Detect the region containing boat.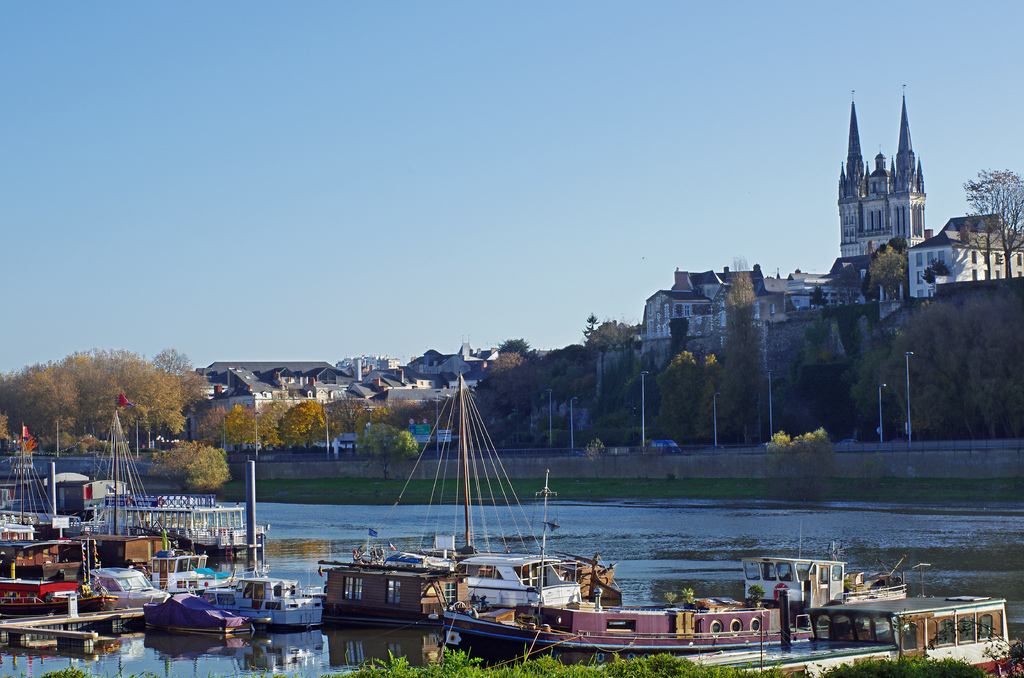
(left=309, top=530, right=490, bottom=642).
